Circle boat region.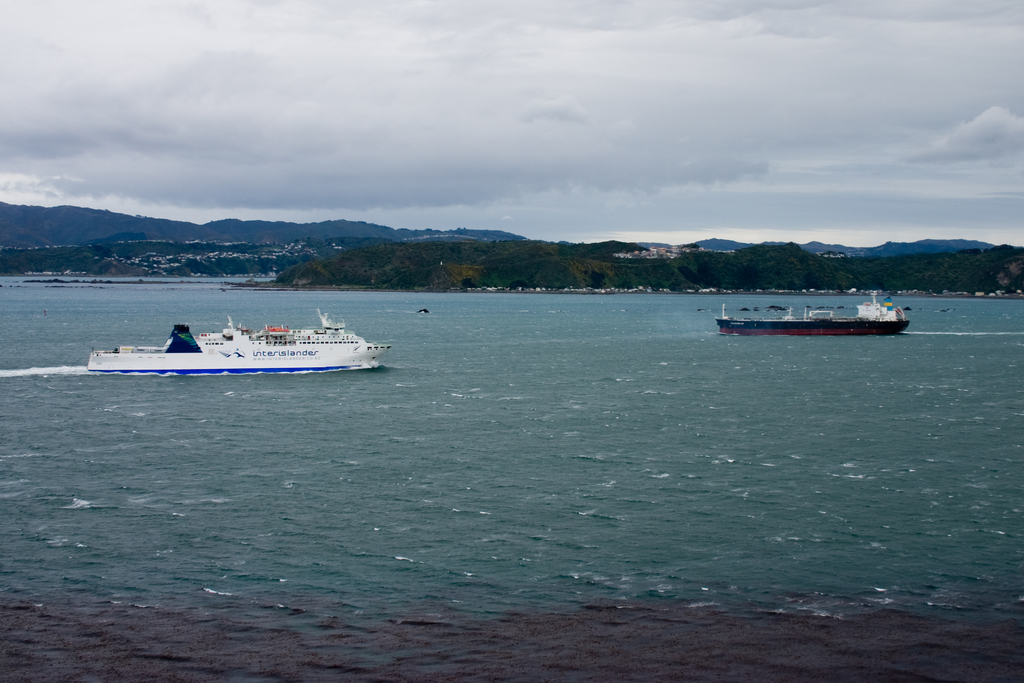
Region: pyautogui.locateOnScreen(76, 300, 391, 381).
